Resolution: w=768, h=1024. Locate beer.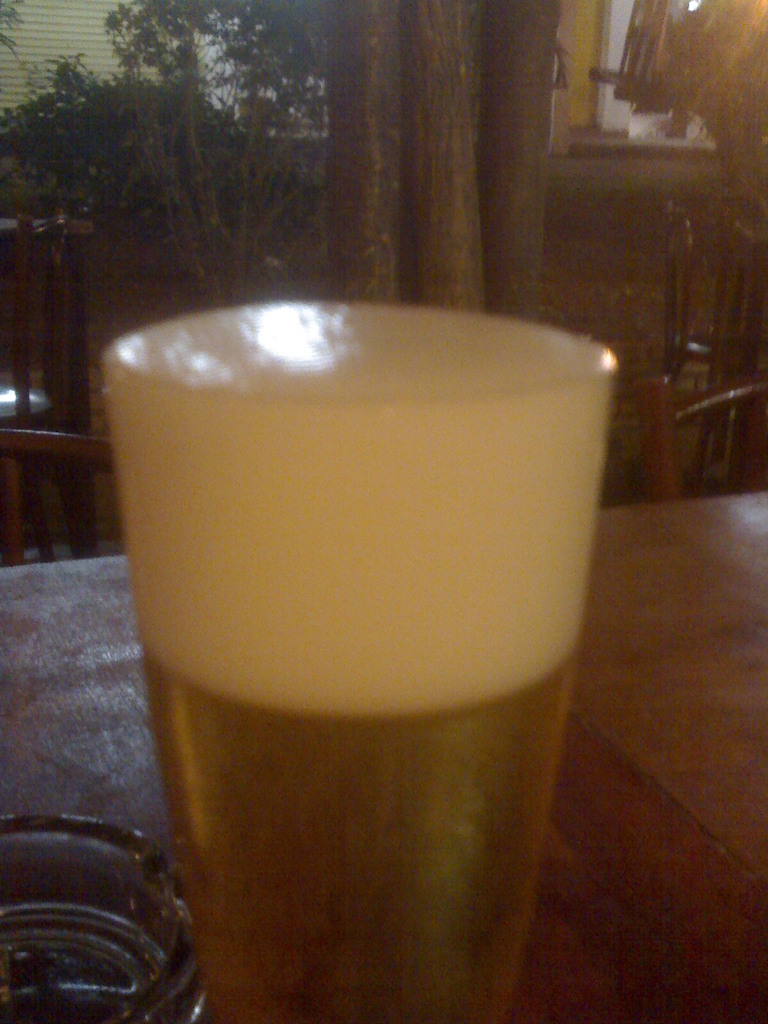
crop(110, 297, 620, 1023).
